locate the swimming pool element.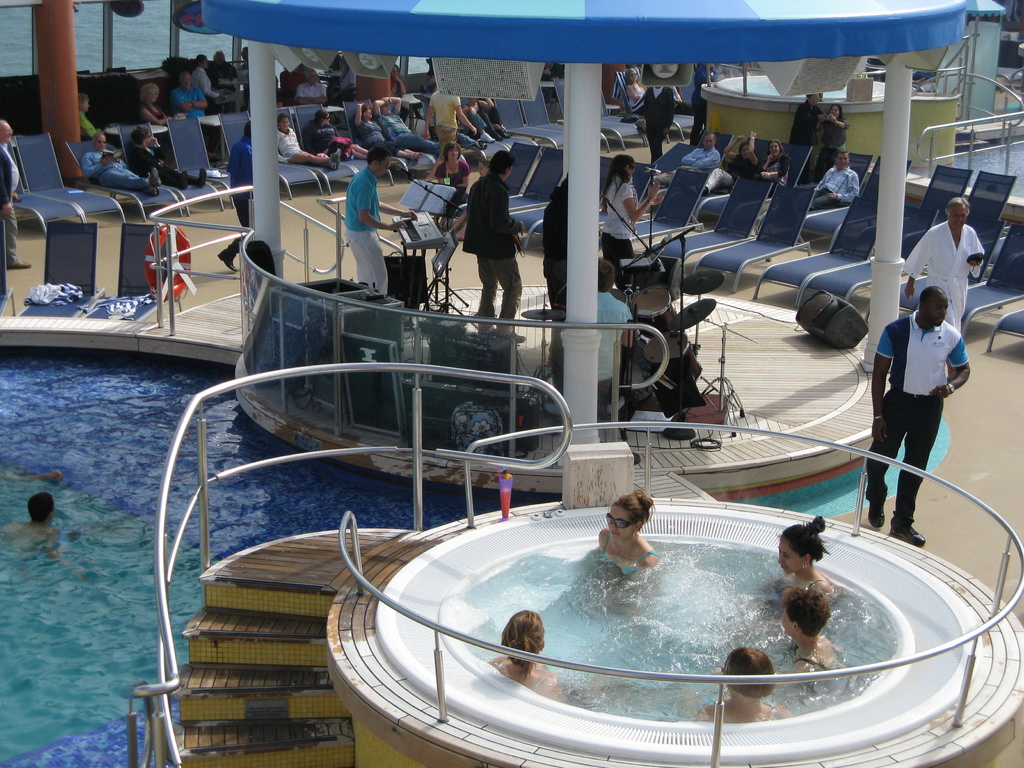
Element bbox: bbox=[0, 329, 559, 767].
